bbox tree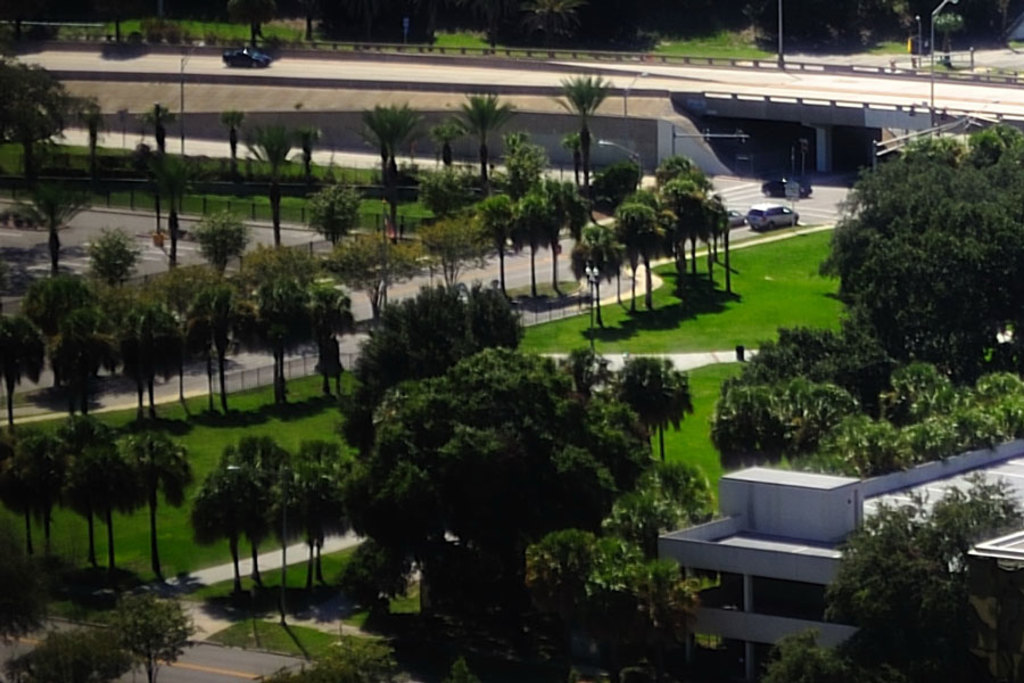
720/190/750/304
